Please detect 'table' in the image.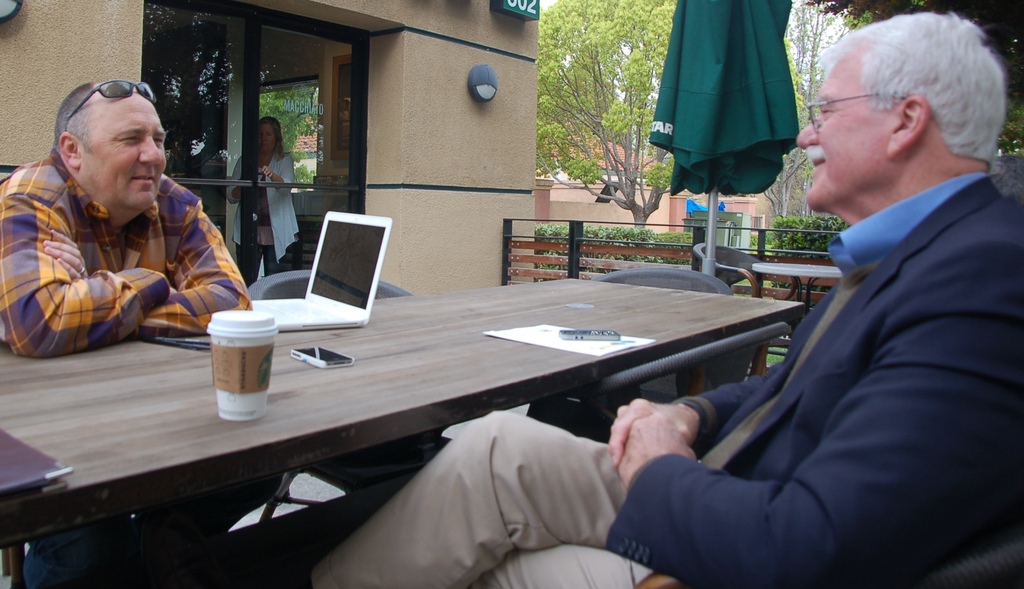
<bbox>46, 252, 850, 572</bbox>.
